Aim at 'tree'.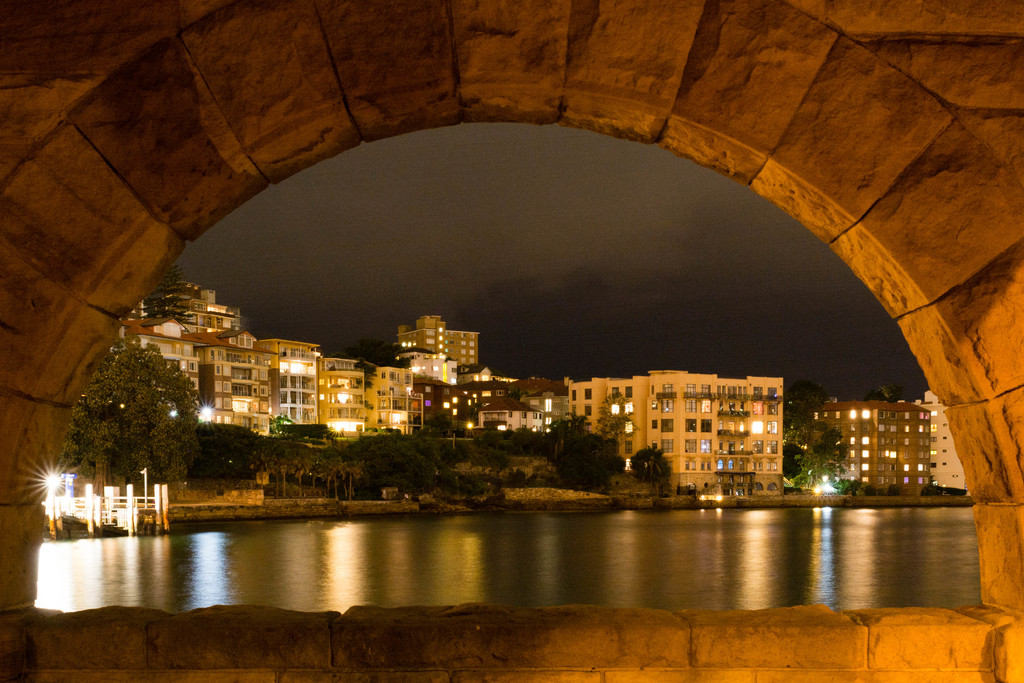
Aimed at box(777, 423, 853, 495).
